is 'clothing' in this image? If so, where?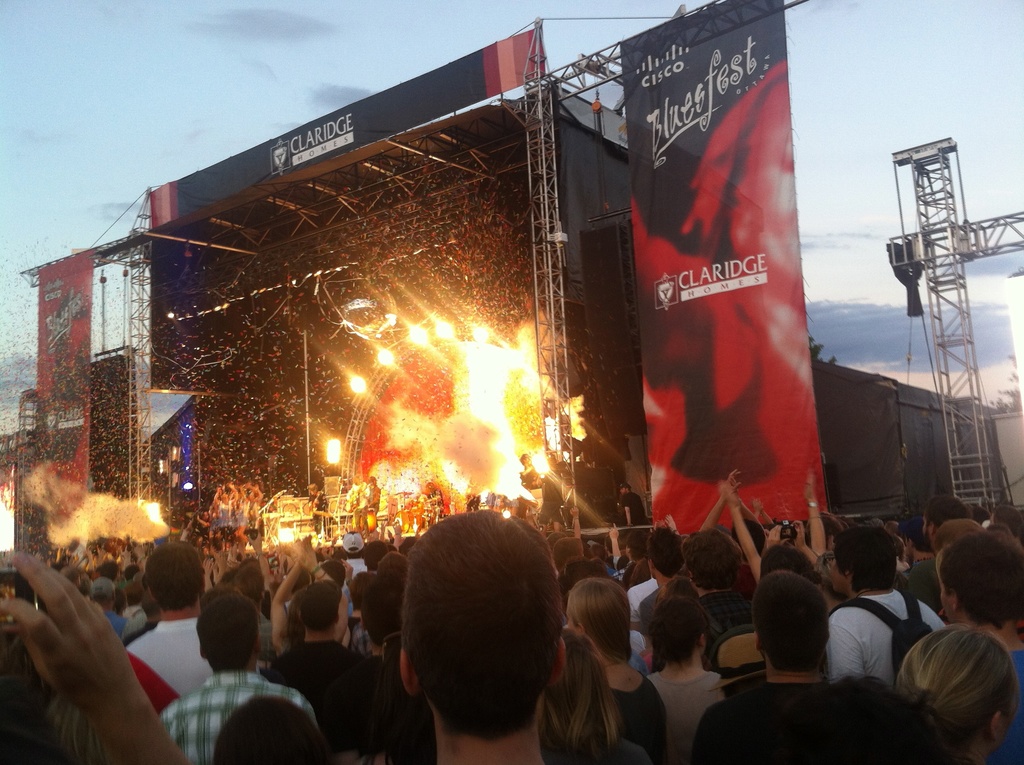
Yes, at (left=632, top=568, right=718, bottom=624).
